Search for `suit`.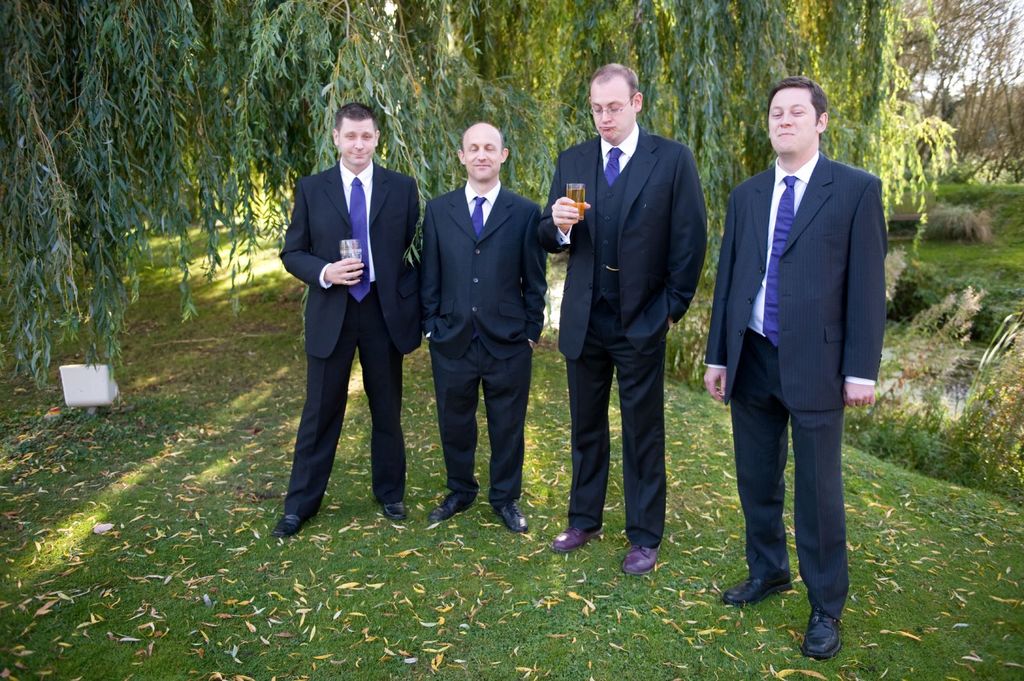
Found at 411,180,547,508.
